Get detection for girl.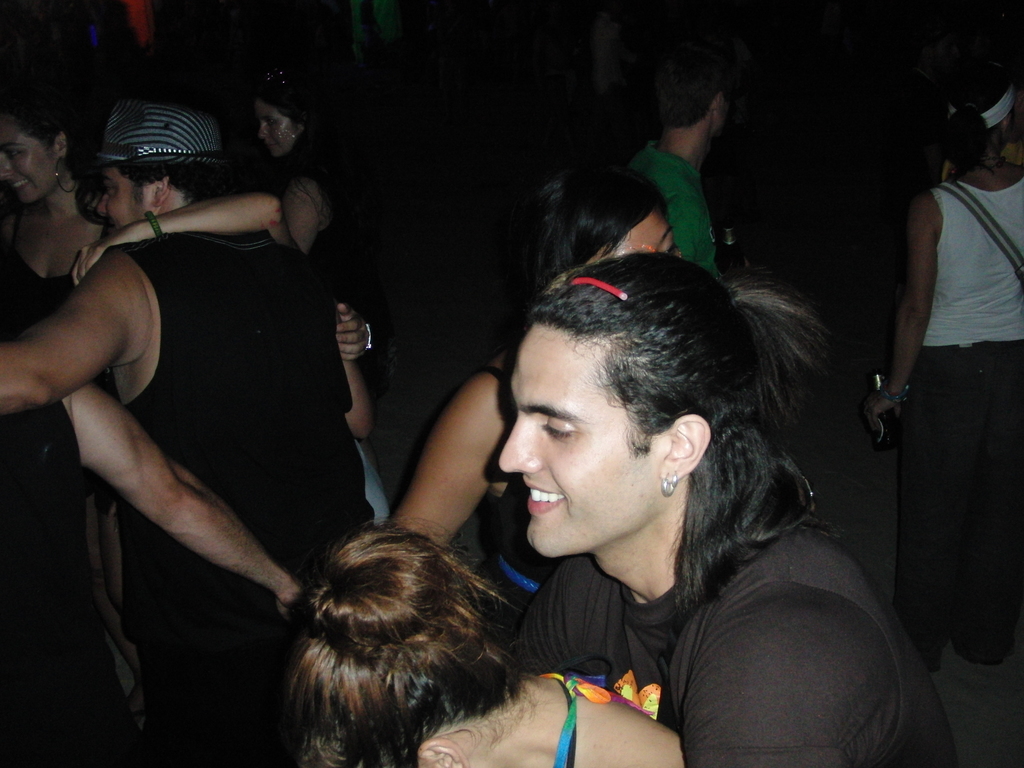
Detection: {"left": 0, "top": 67, "right": 273, "bottom": 313}.
